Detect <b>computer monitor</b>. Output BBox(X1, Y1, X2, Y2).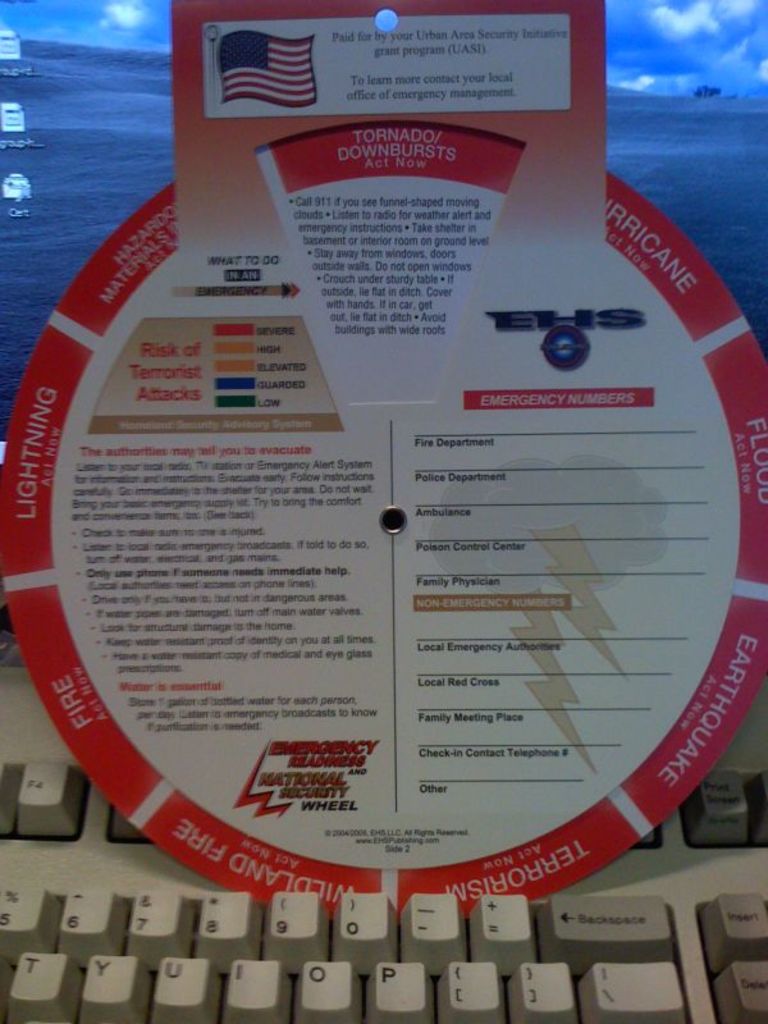
BBox(0, 0, 767, 476).
